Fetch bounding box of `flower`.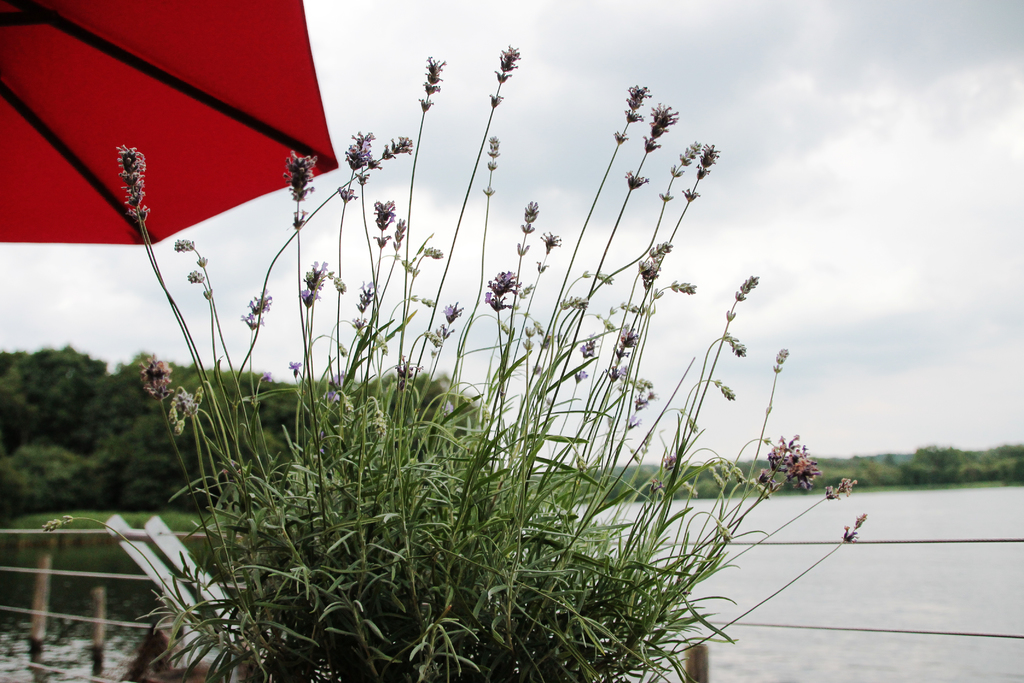
Bbox: rect(485, 136, 501, 173).
